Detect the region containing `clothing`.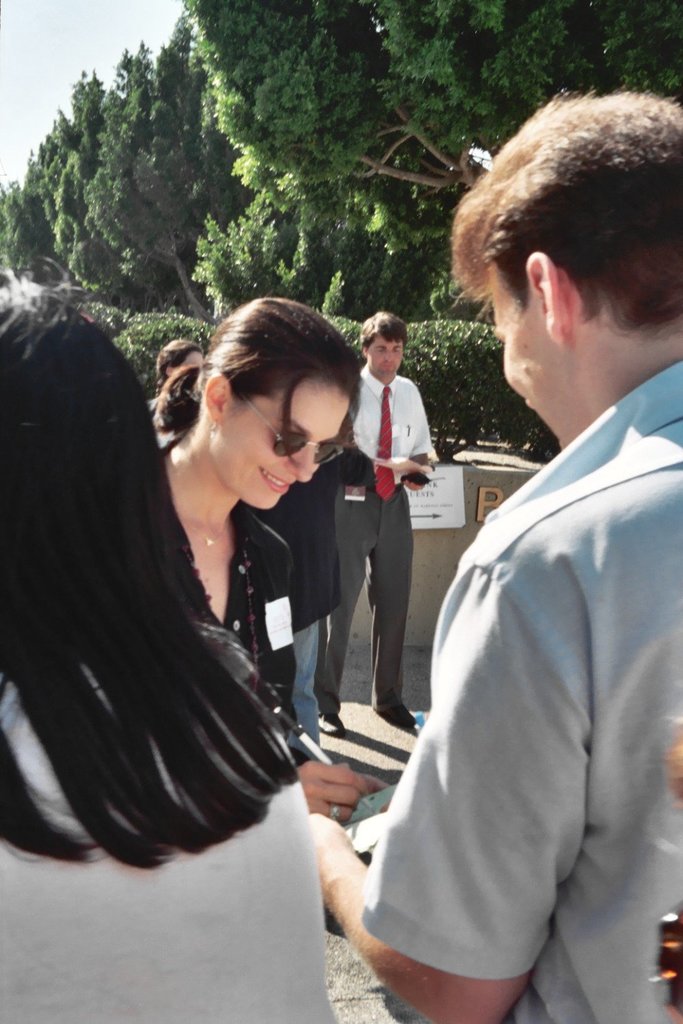
detection(161, 434, 295, 725).
